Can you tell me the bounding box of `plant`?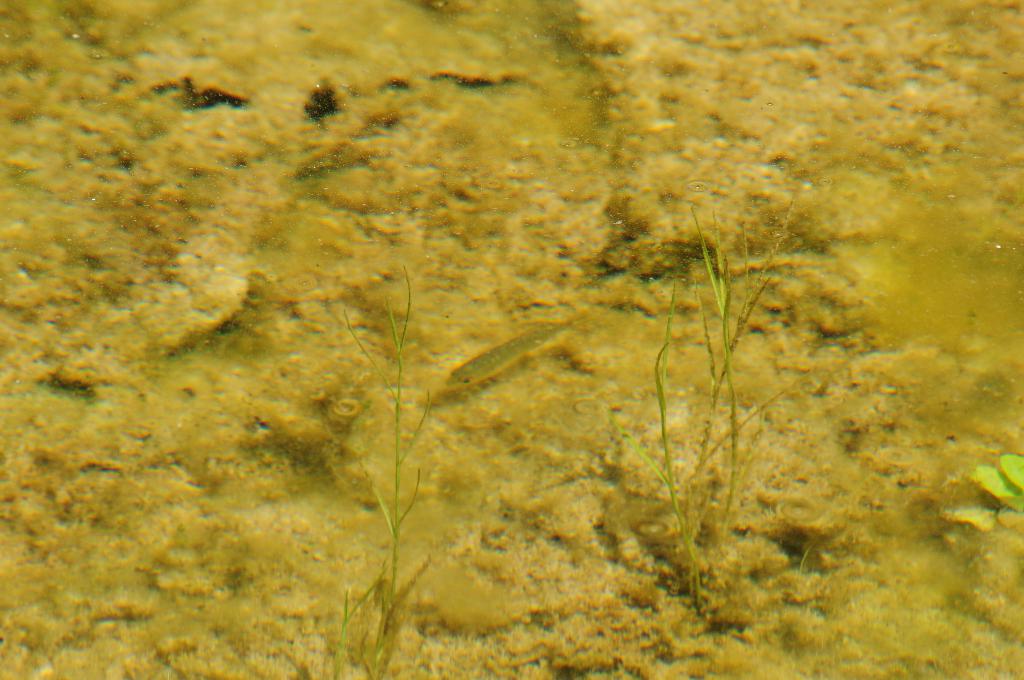
left=286, top=220, right=534, bottom=647.
